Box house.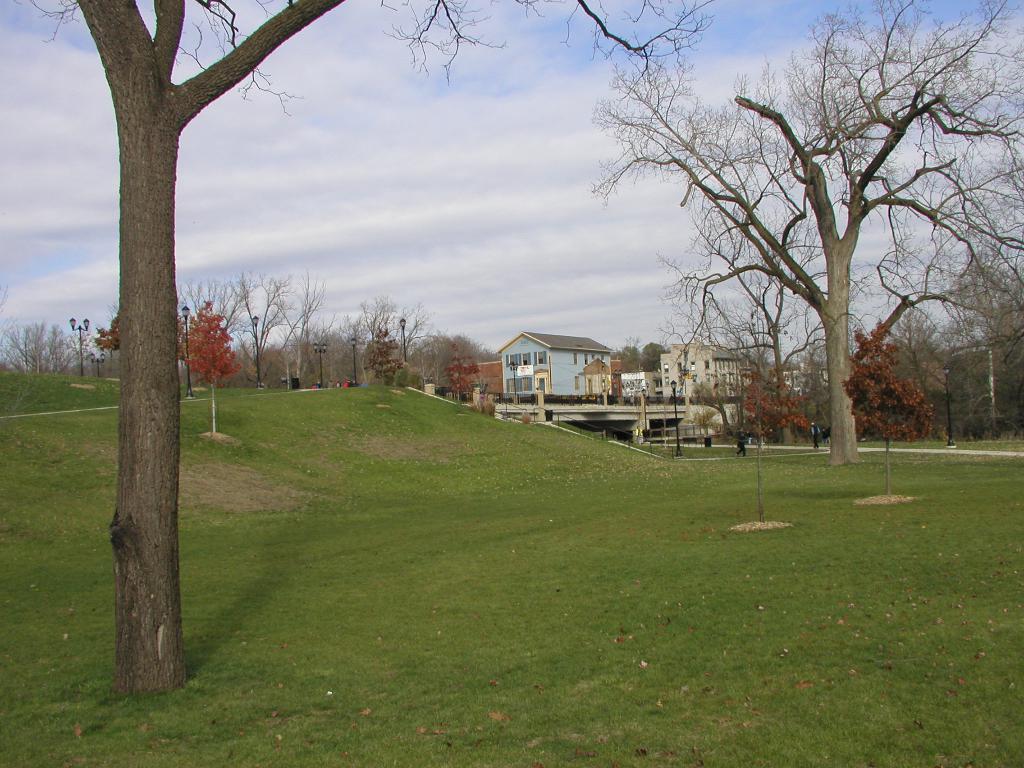
box=[451, 360, 504, 393].
